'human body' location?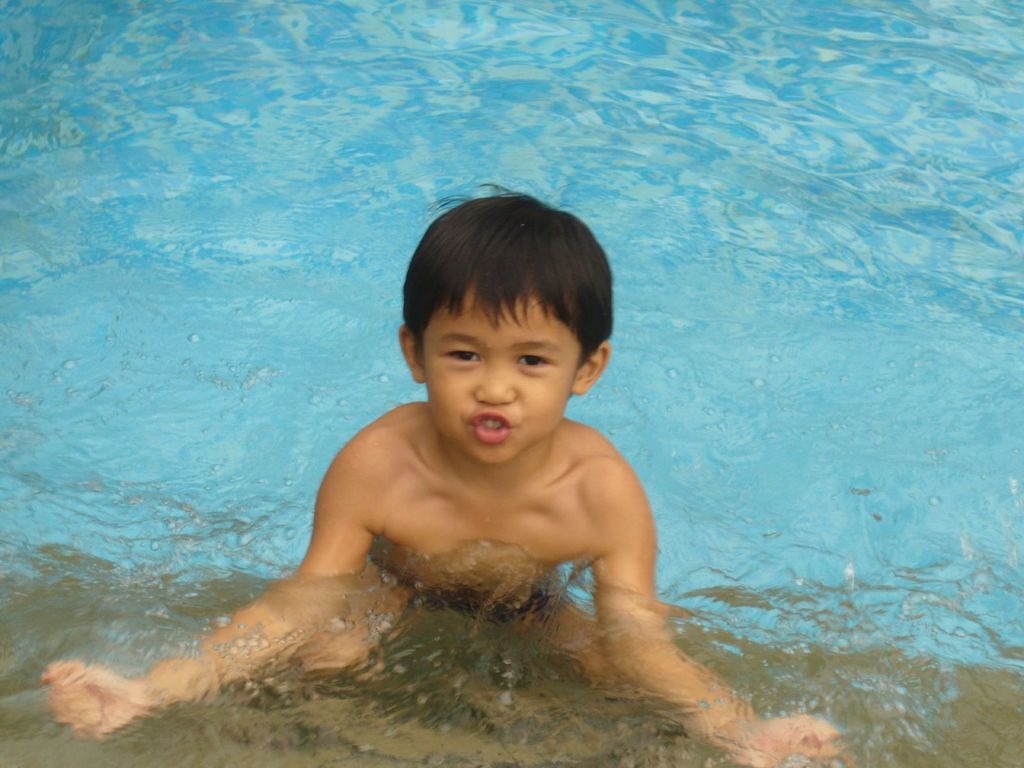
<box>37,399,838,767</box>
